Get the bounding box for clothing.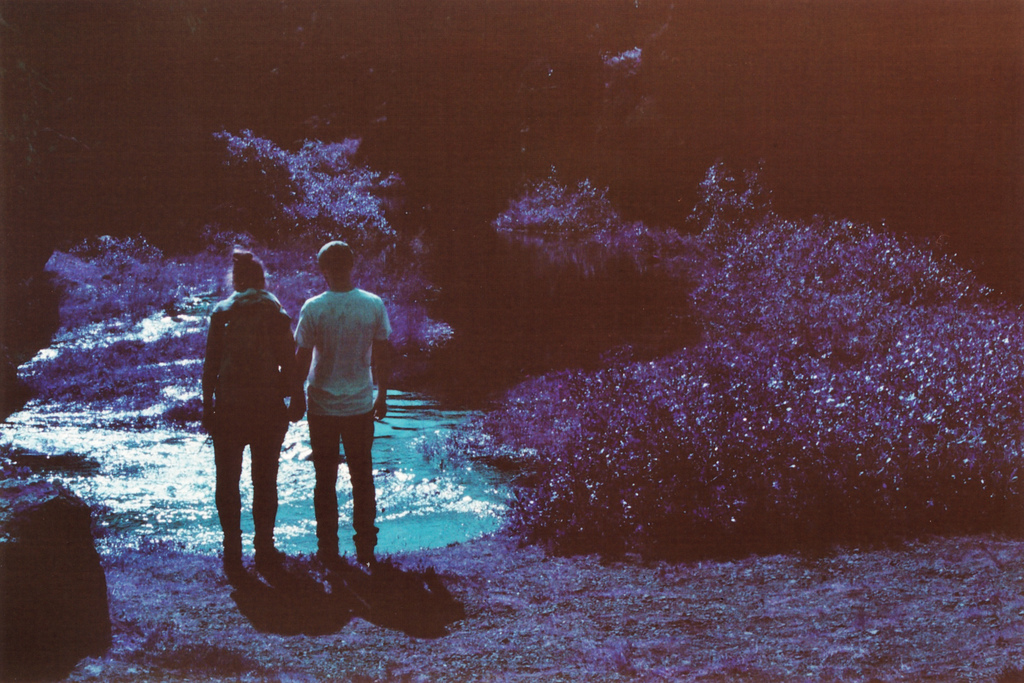
(left=288, top=264, right=387, bottom=534).
